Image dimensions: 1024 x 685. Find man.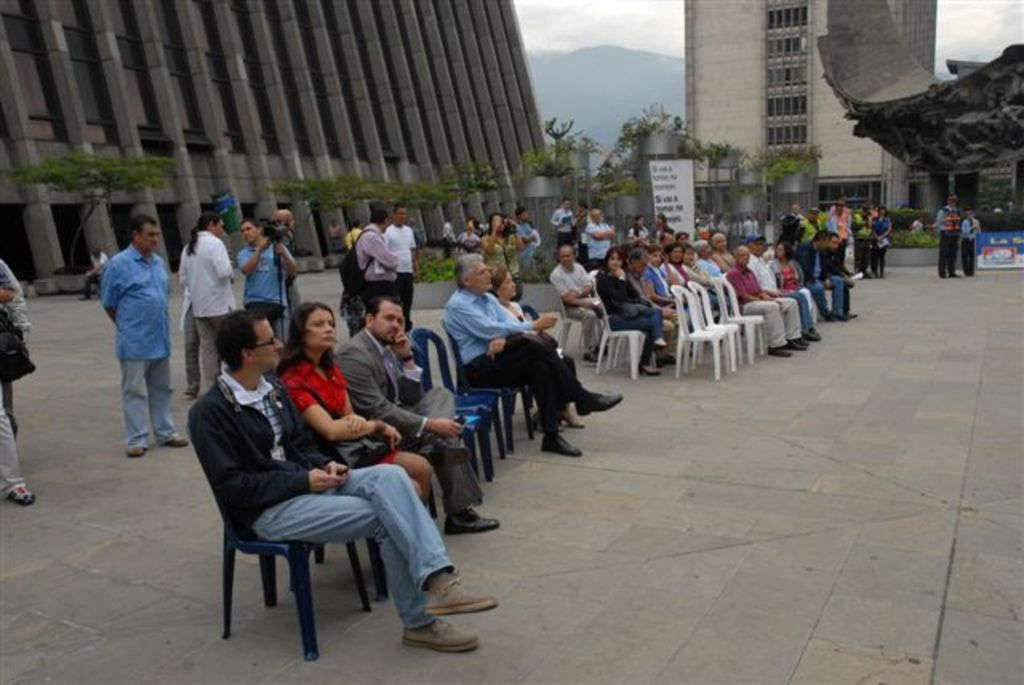
(931,194,962,278).
